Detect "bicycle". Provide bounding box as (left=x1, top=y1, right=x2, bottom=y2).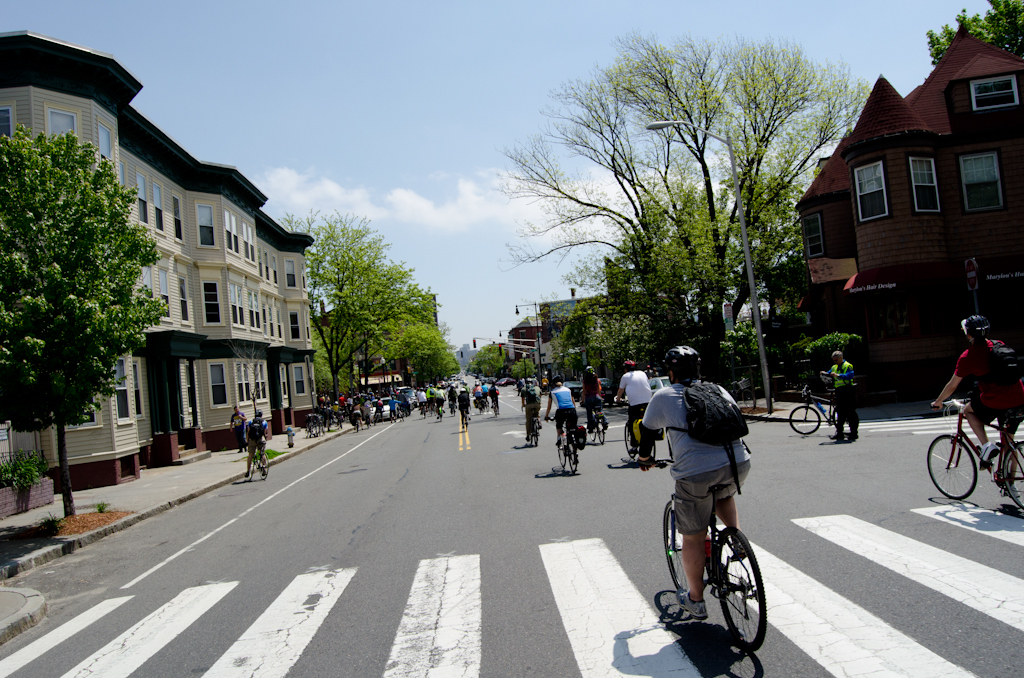
(left=248, top=444, right=278, bottom=484).
